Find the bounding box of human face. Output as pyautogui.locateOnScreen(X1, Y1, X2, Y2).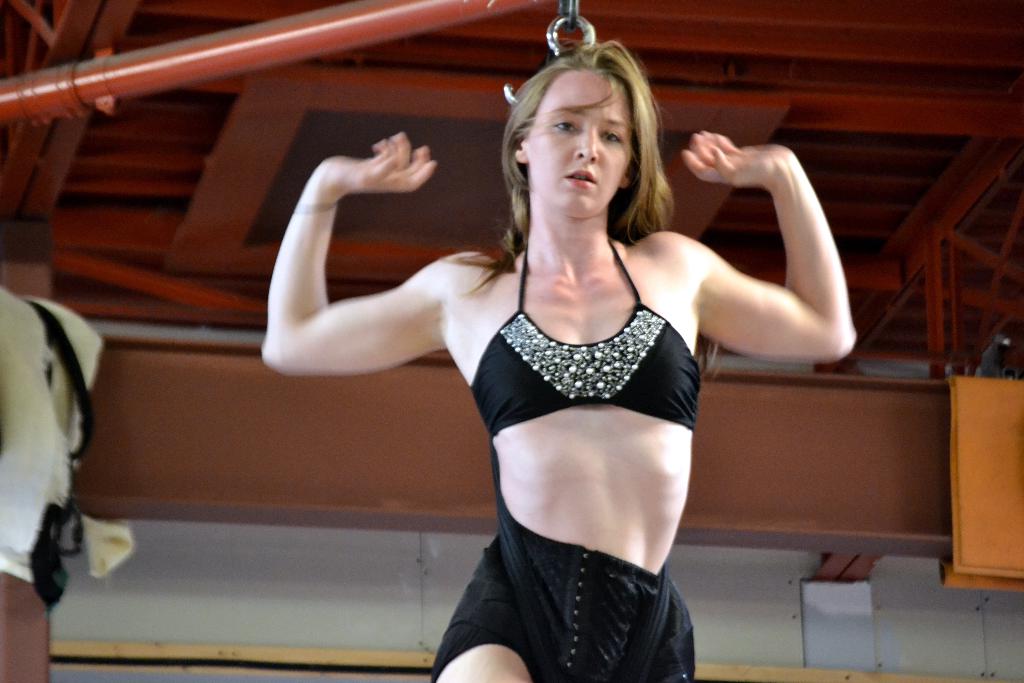
pyautogui.locateOnScreen(531, 78, 636, 219).
